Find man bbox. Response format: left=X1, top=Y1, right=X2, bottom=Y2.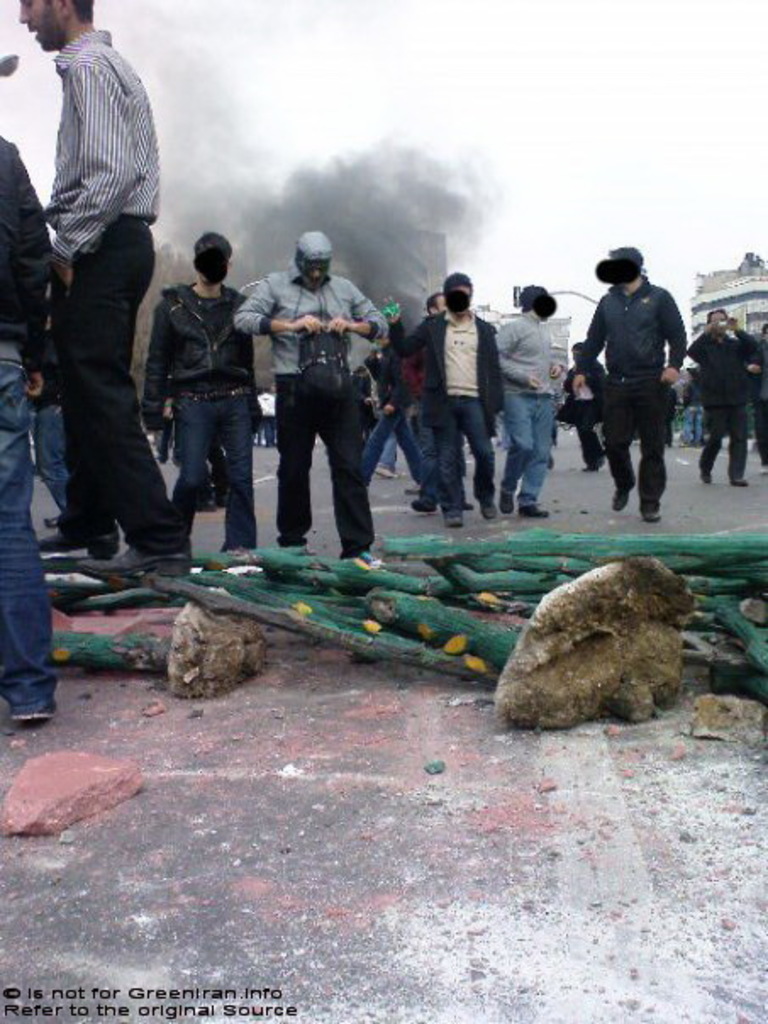
left=398, top=295, right=453, bottom=505.
